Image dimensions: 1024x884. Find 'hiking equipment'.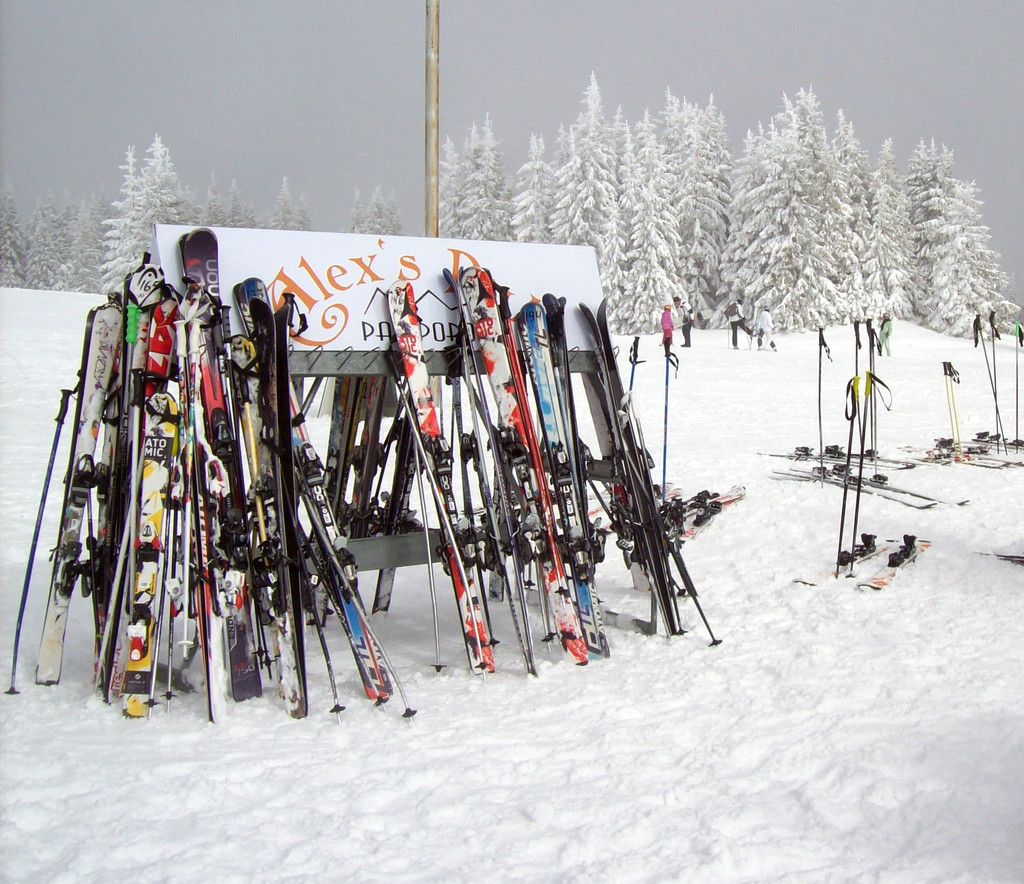
detection(830, 377, 860, 578).
